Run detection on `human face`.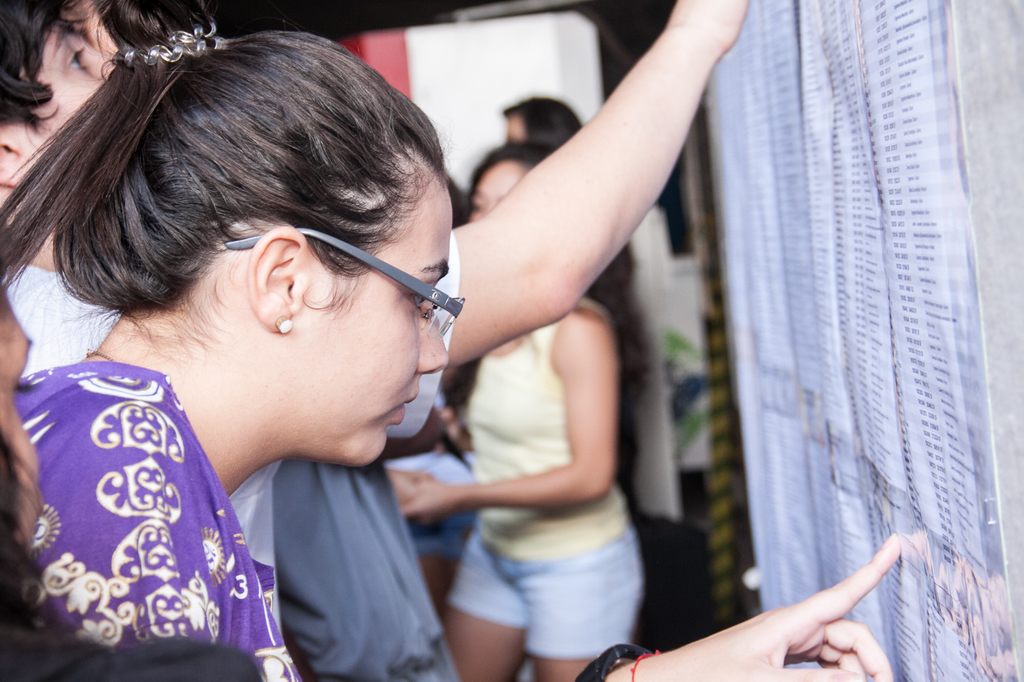
Result: box=[300, 193, 450, 461].
